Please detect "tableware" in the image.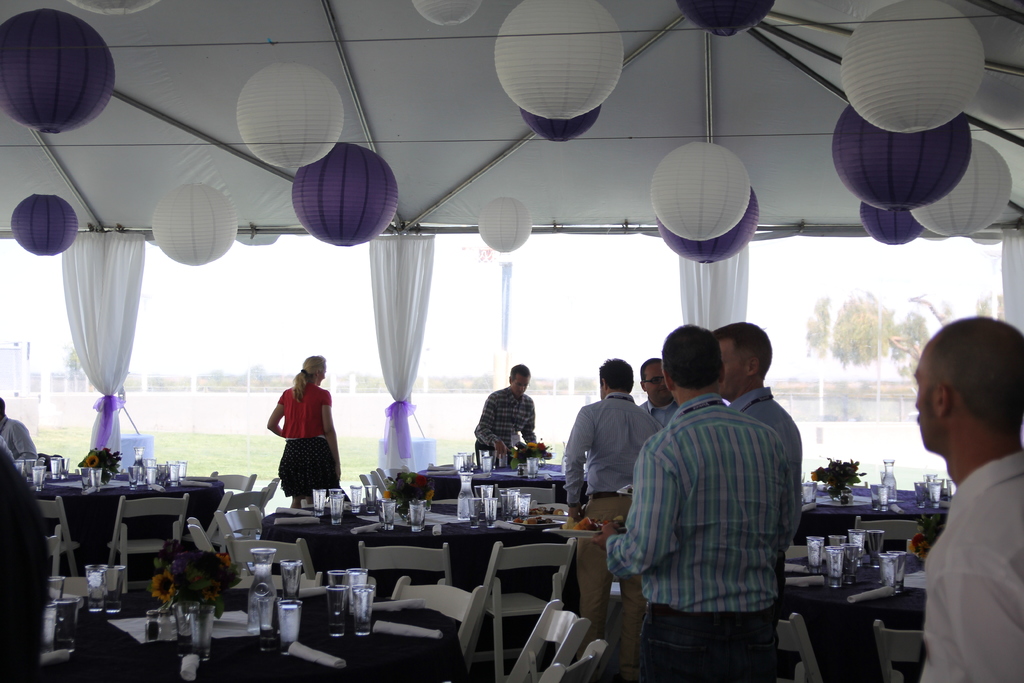
bbox=(54, 593, 80, 655).
